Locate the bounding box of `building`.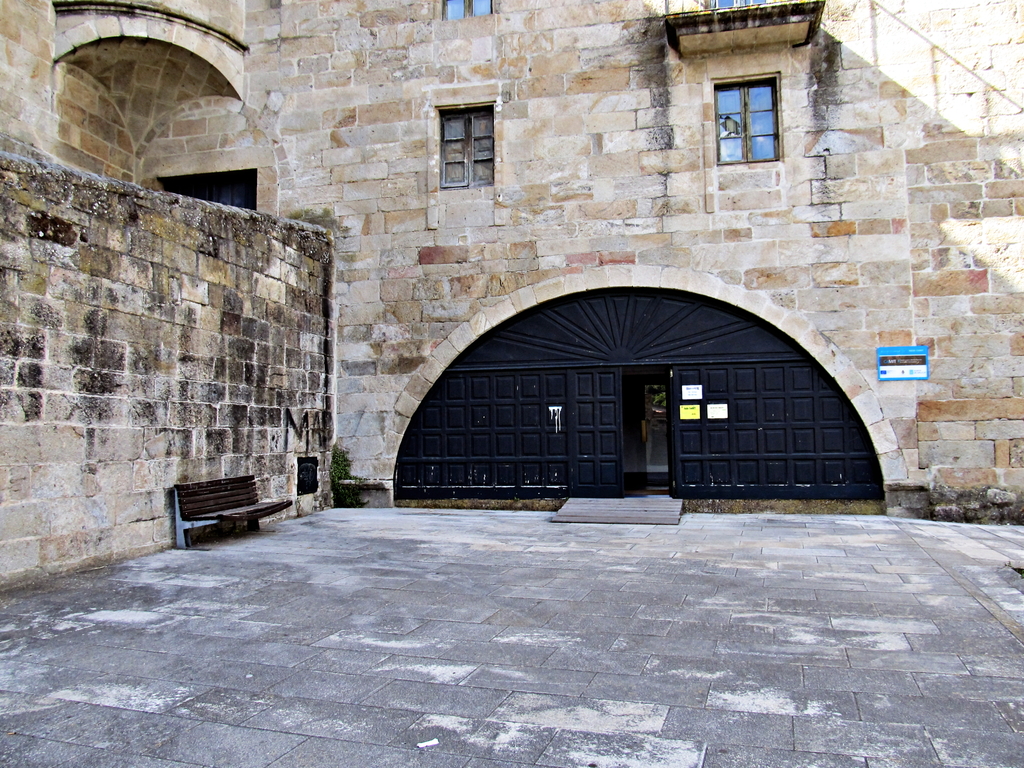
Bounding box: bbox=[0, 0, 1023, 589].
